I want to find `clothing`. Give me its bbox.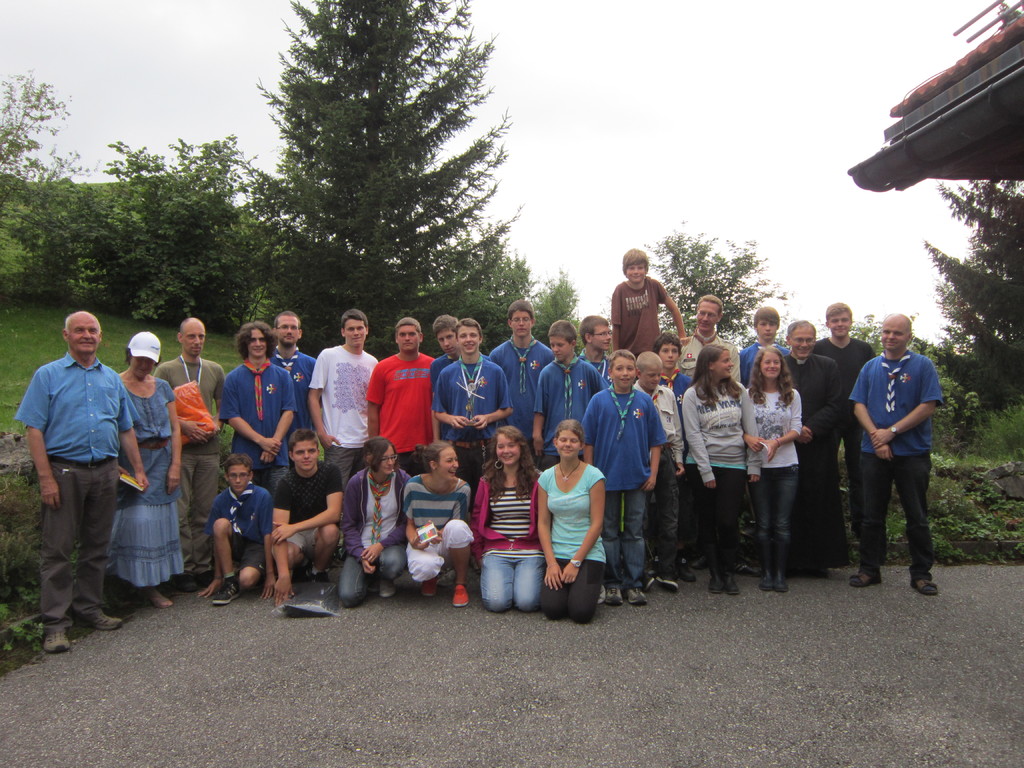
crop(532, 358, 606, 468).
